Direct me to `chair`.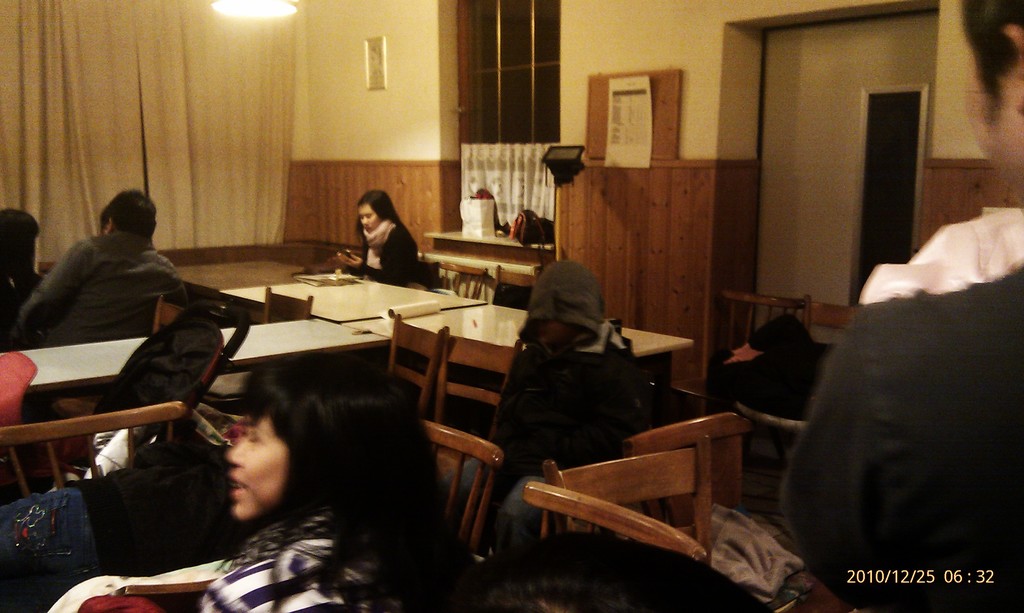
Direction: (516,477,712,569).
